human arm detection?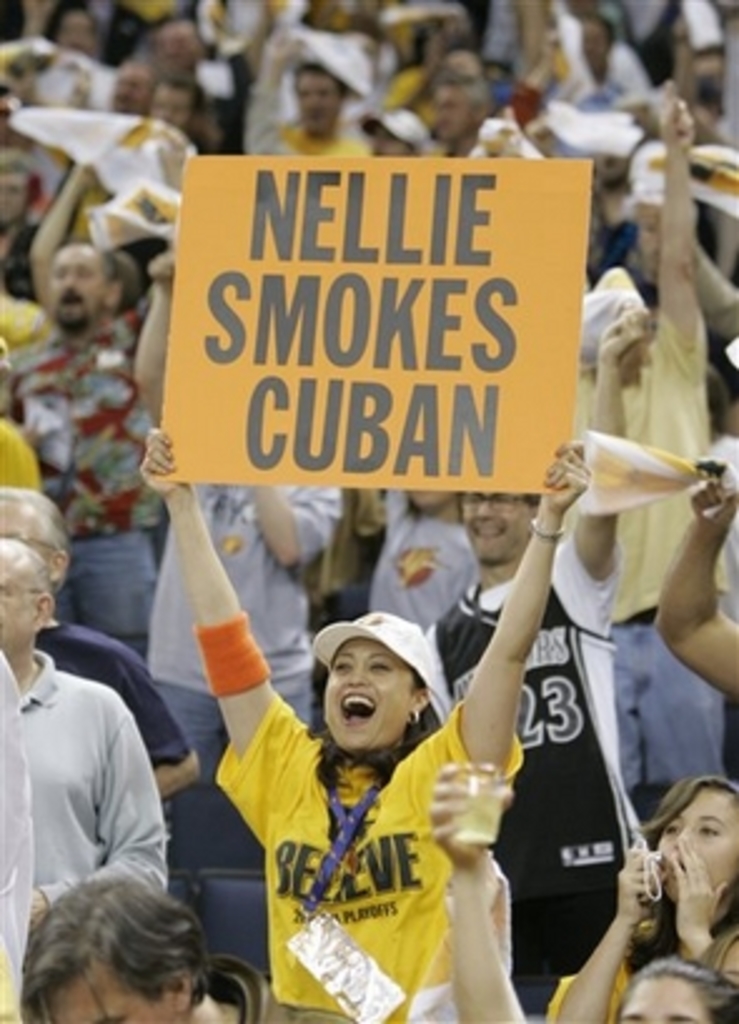
left=664, top=839, right=736, bottom=984
